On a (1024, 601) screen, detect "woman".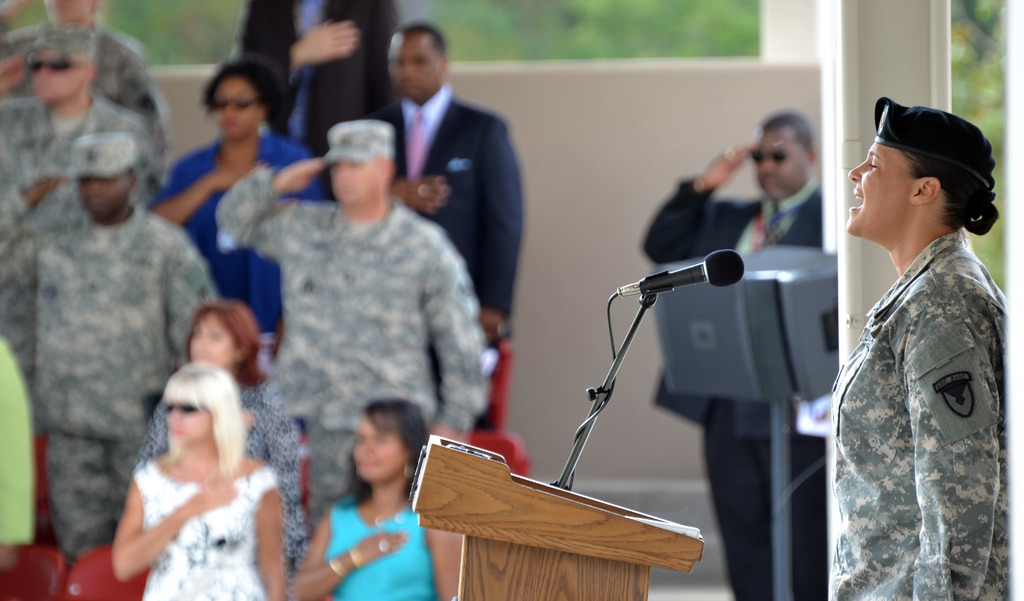
pyautogui.locateOnScreen(278, 400, 467, 600).
